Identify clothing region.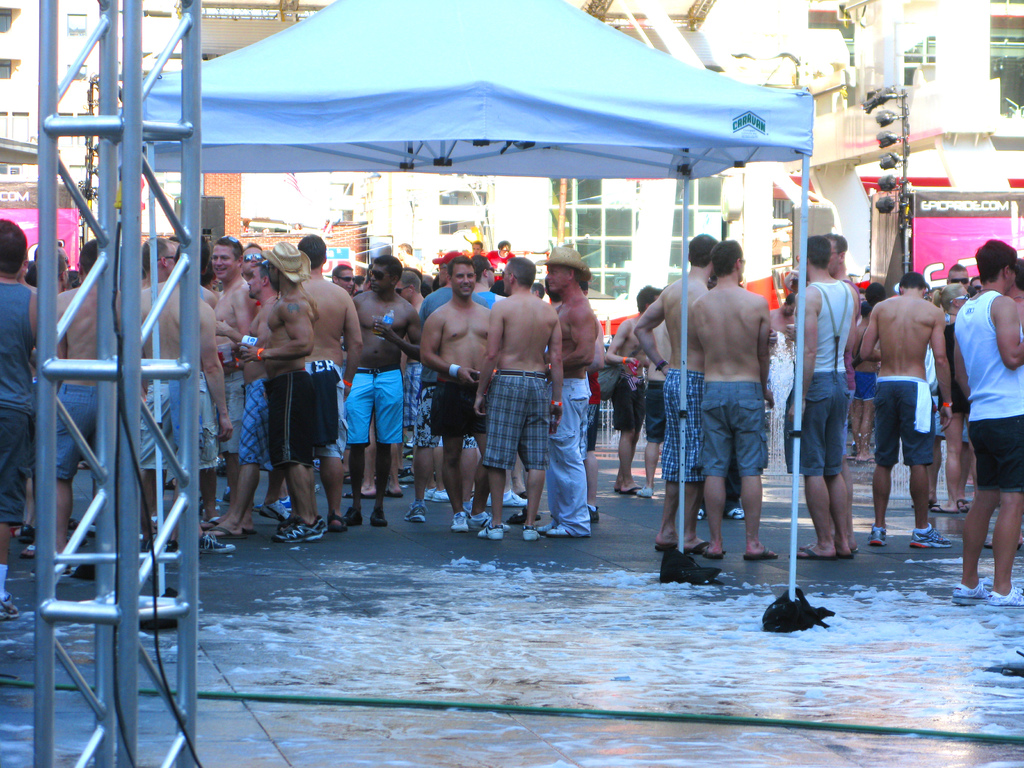
Region: rect(477, 289, 508, 307).
